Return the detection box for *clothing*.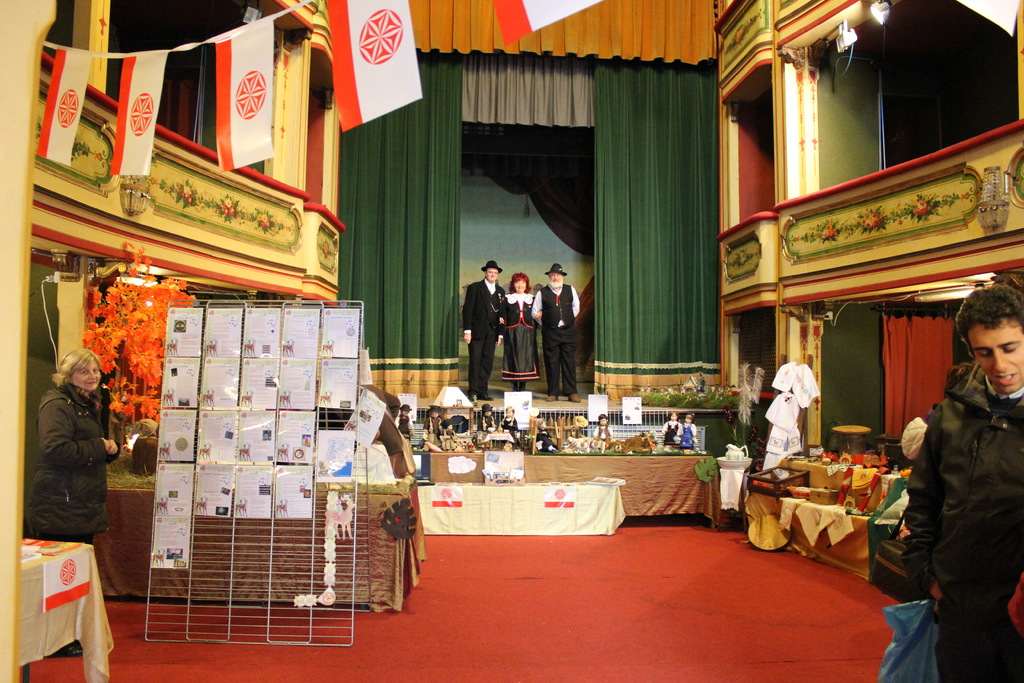
Rect(529, 281, 582, 398).
